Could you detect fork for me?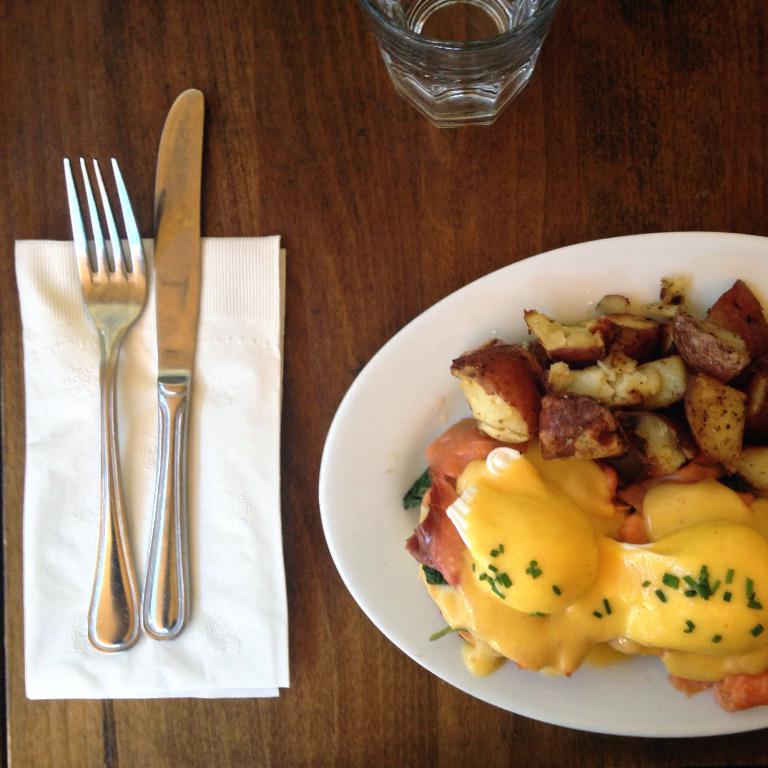
Detection result: x1=65 y1=152 x2=141 y2=651.
